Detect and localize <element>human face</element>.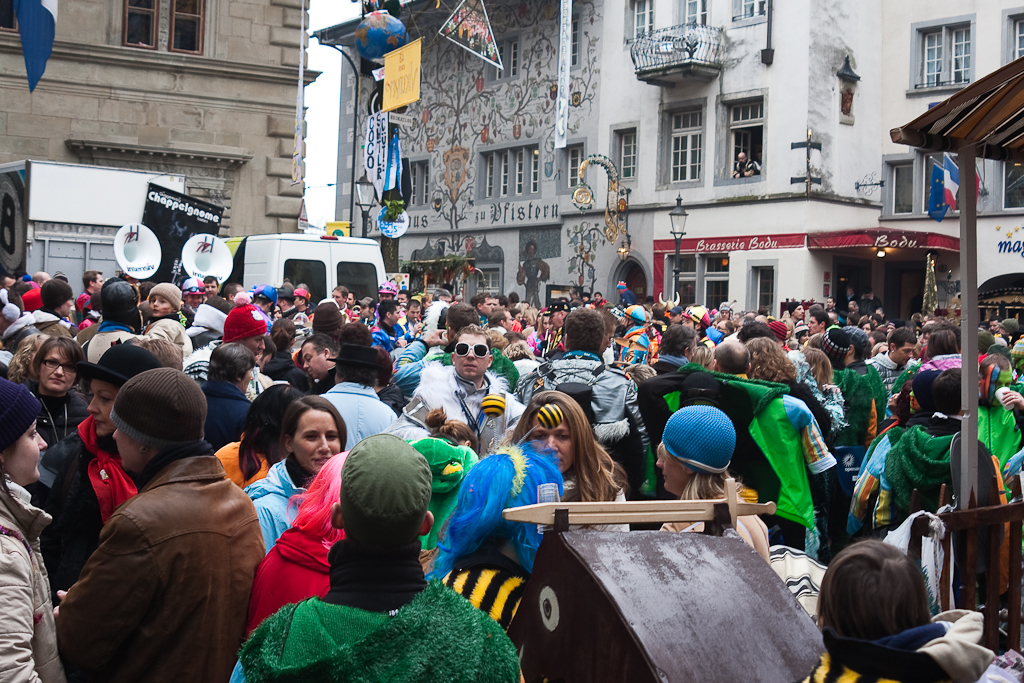
Localized at box=[378, 293, 392, 298].
